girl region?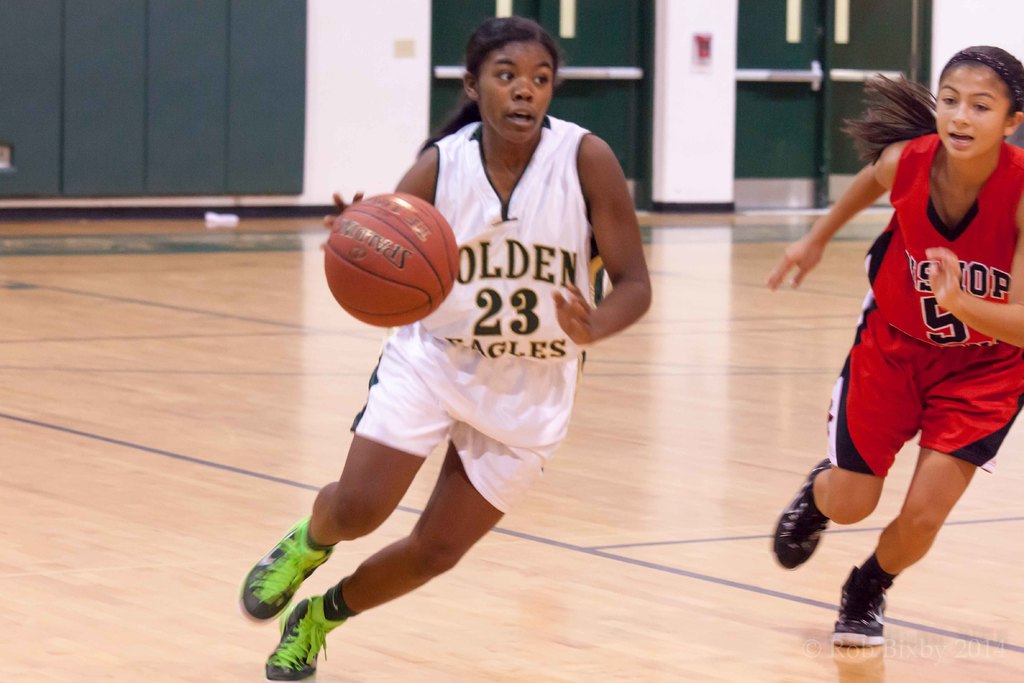
{"x1": 764, "y1": 43, "x2": 1023, "y2": 653}
